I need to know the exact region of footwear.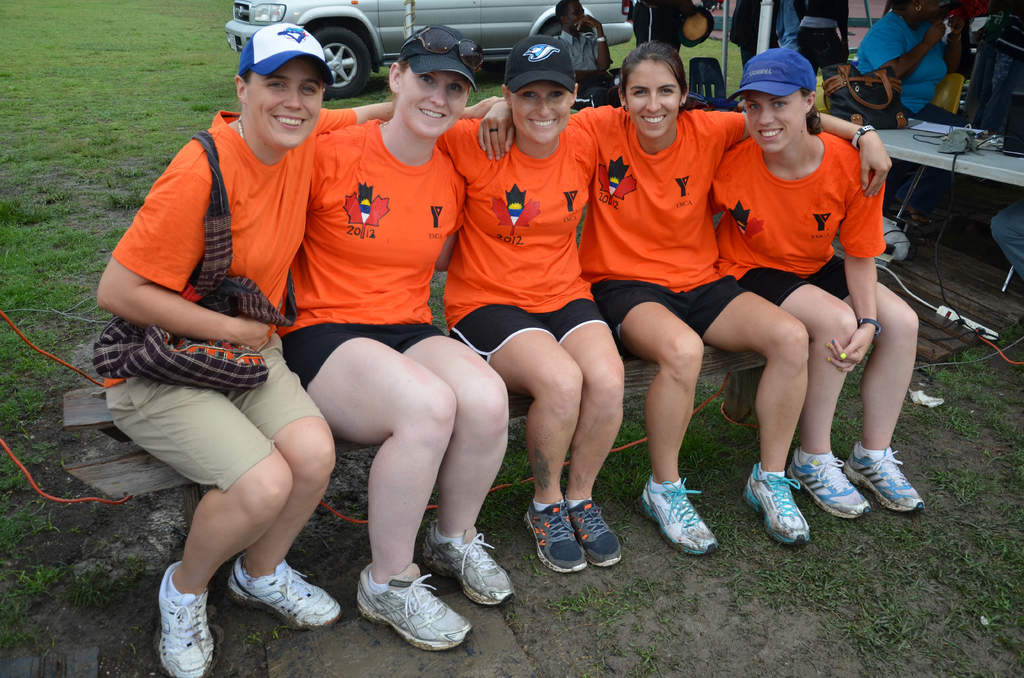
Region: pyautogui.locateOnScreen(556, 499, 624, 575).
